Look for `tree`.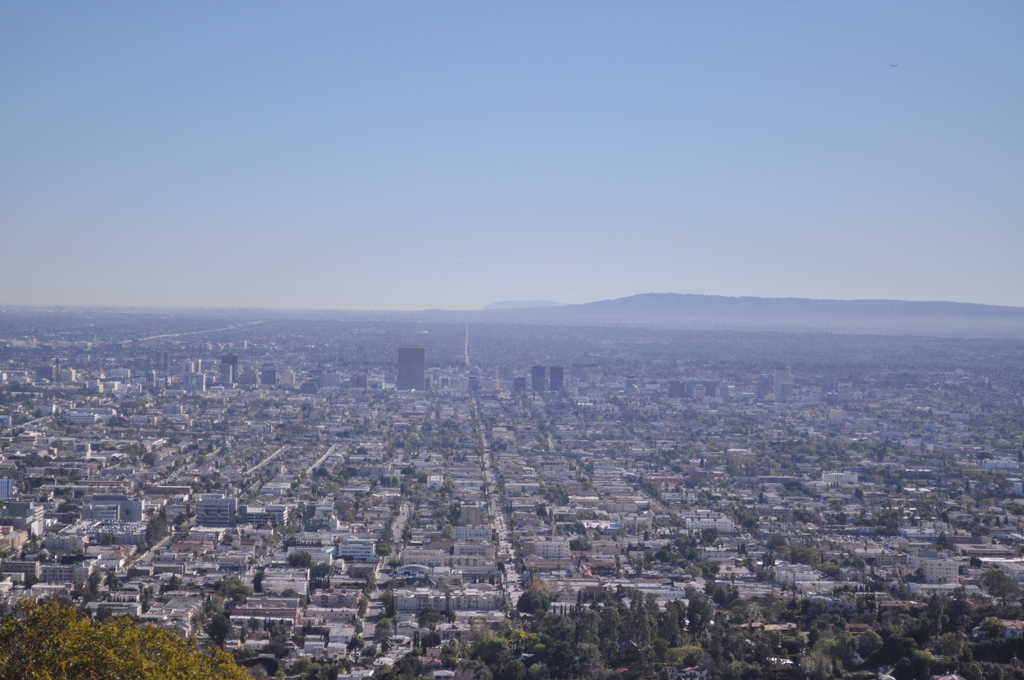
Found: <bbox>185, 505, 195, 515</bbox>.
